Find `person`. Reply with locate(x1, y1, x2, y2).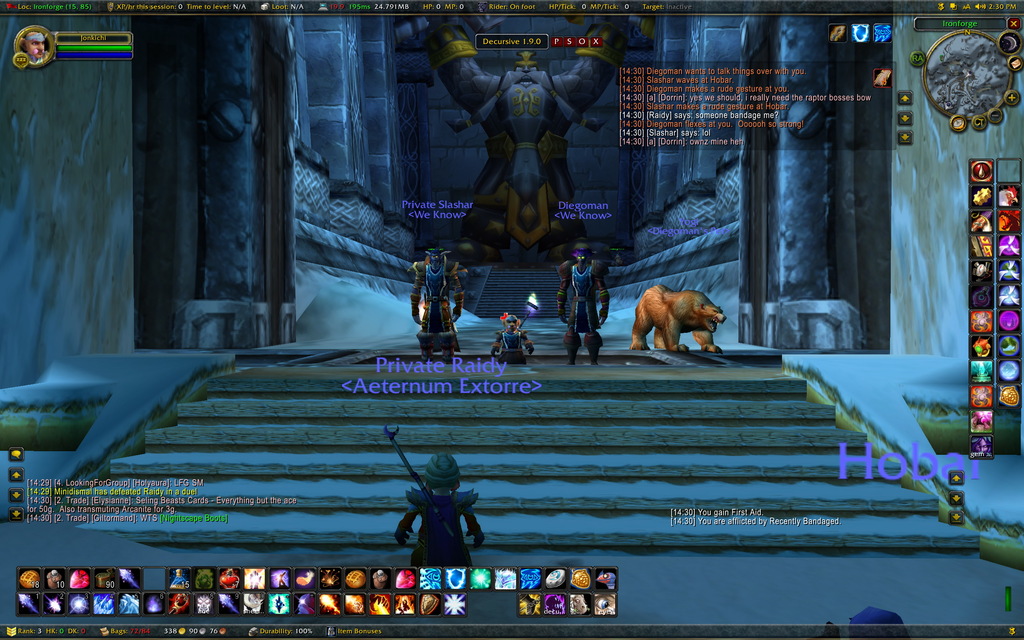
locate(483, 304, 534, 370).
